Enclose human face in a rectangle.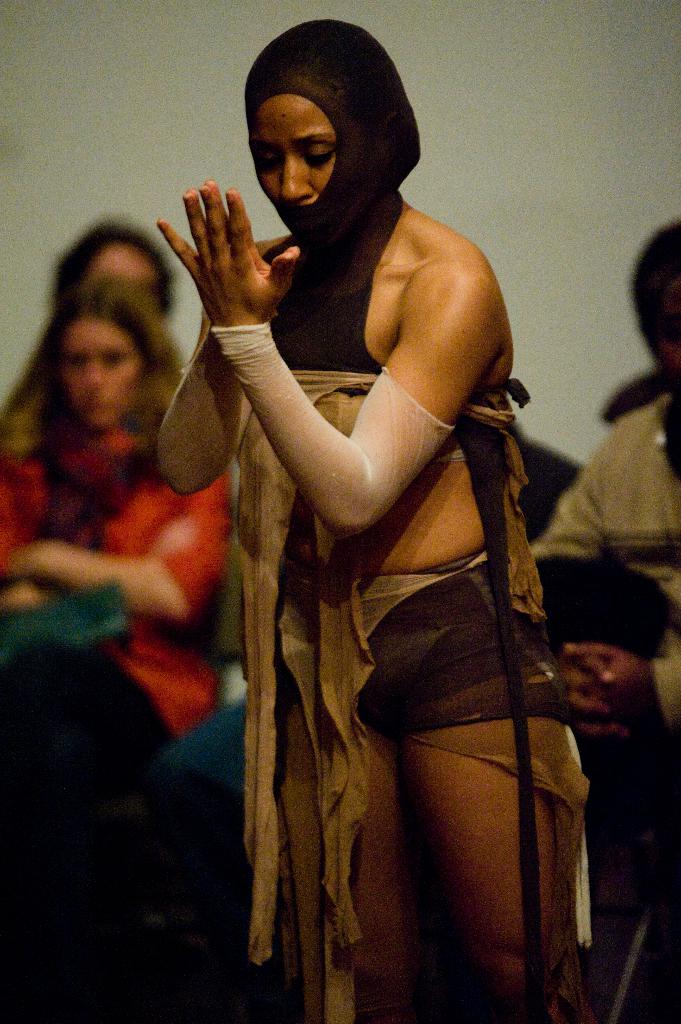
(x1=61, y1=309, x2=136, y2=419).
